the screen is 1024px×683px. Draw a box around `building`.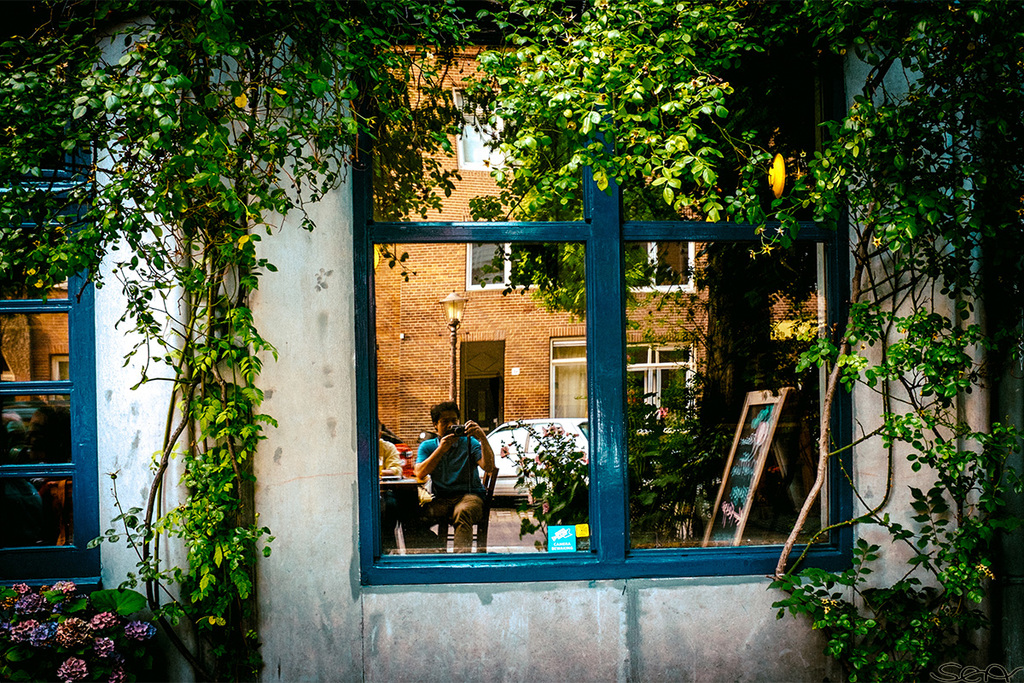
bbox=[378, 46, 818, 469].
